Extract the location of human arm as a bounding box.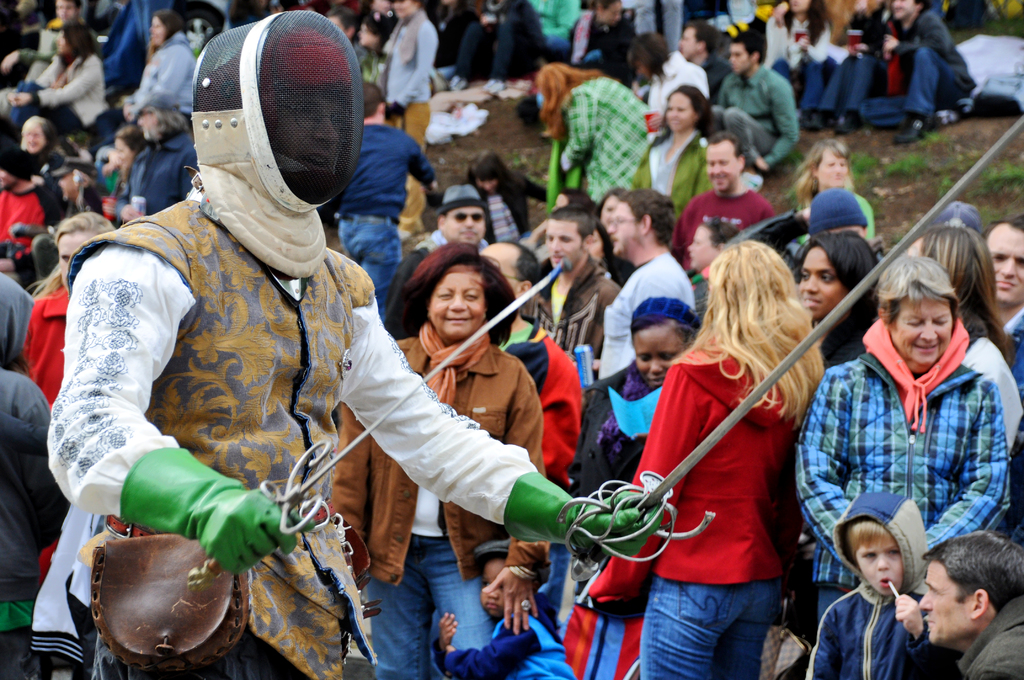
bbox=(441, 613, 541, 679).
